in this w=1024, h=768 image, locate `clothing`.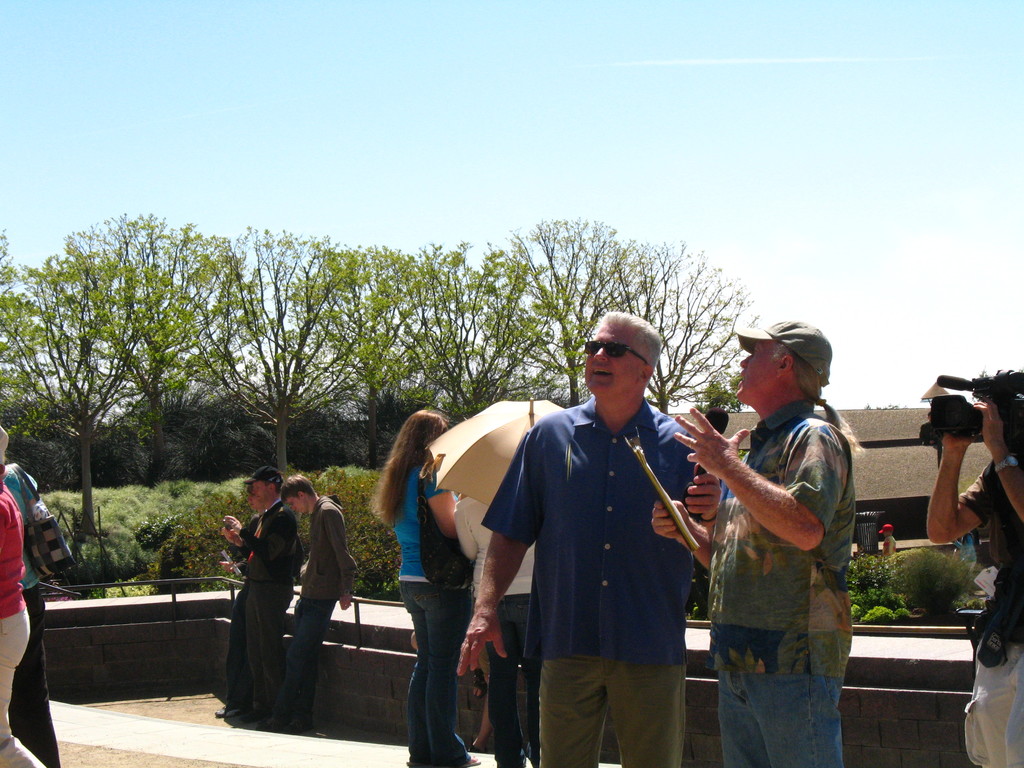
Bounding box: 947,451,1023,767.
